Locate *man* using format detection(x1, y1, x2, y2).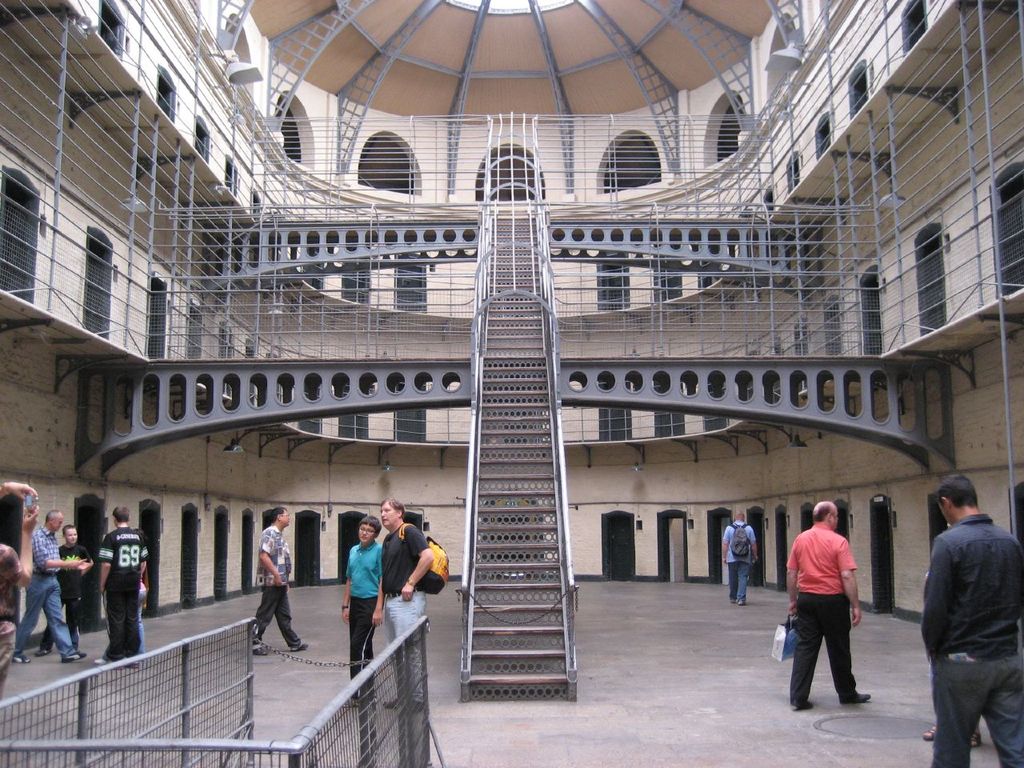
detection(61, 521, 87, 653).
